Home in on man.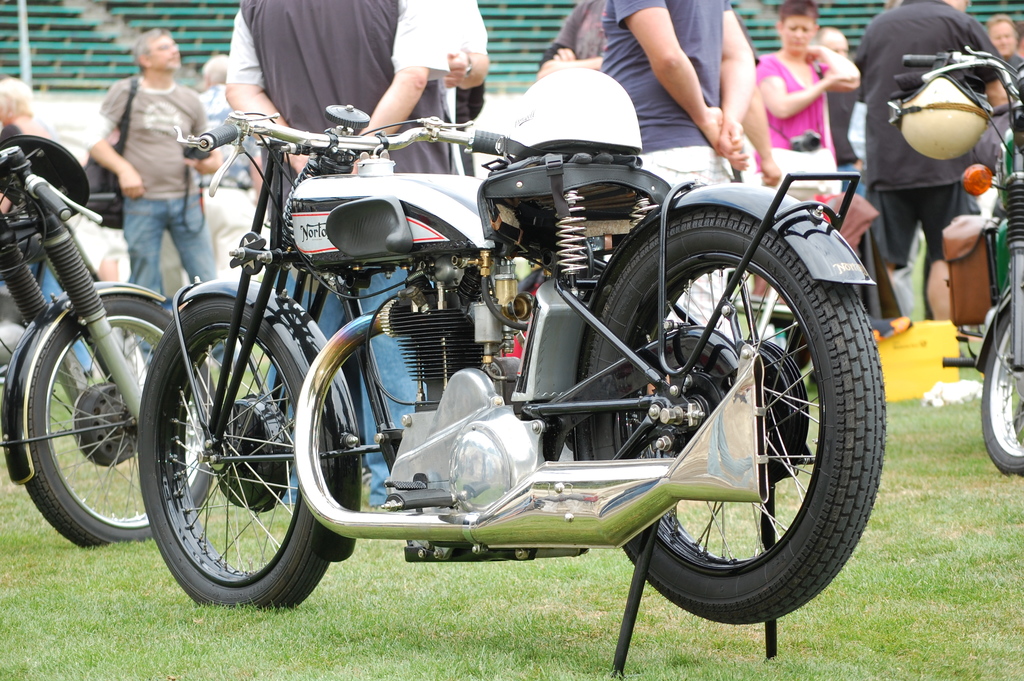
Homed in at 852:0:1008:324.
